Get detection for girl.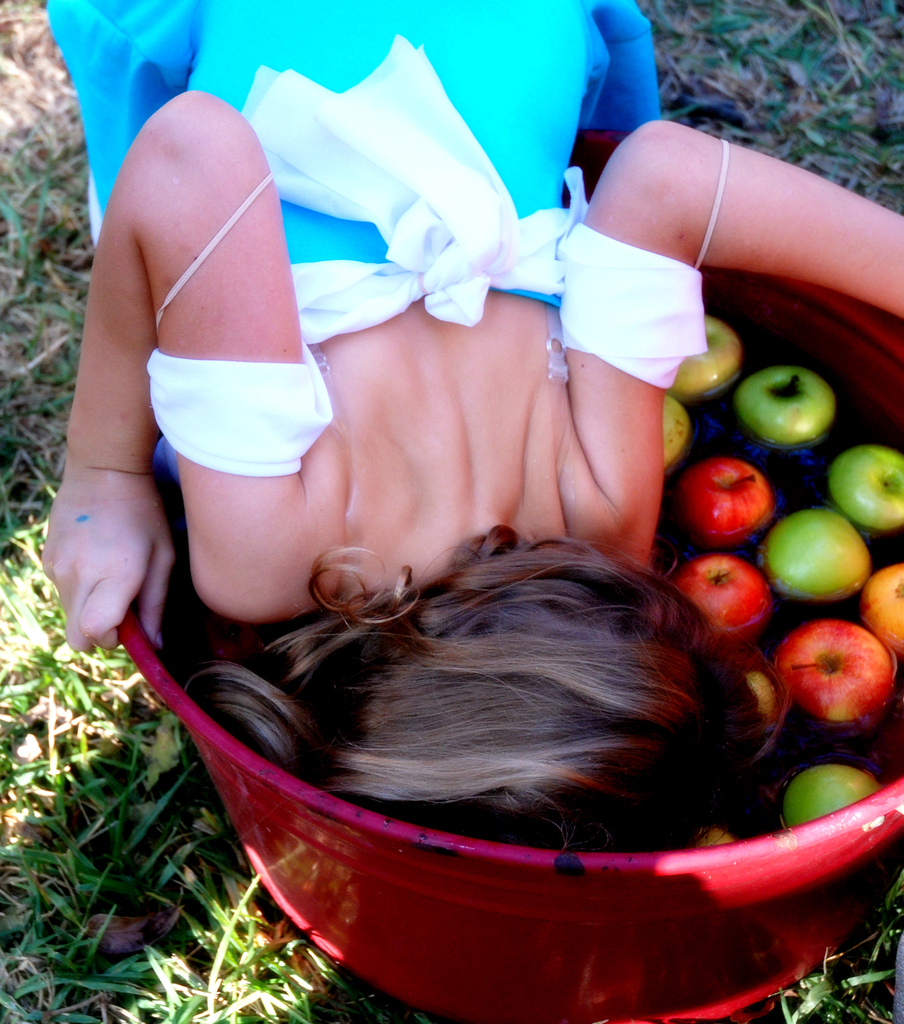
Detection: [40,0,903,1023].
